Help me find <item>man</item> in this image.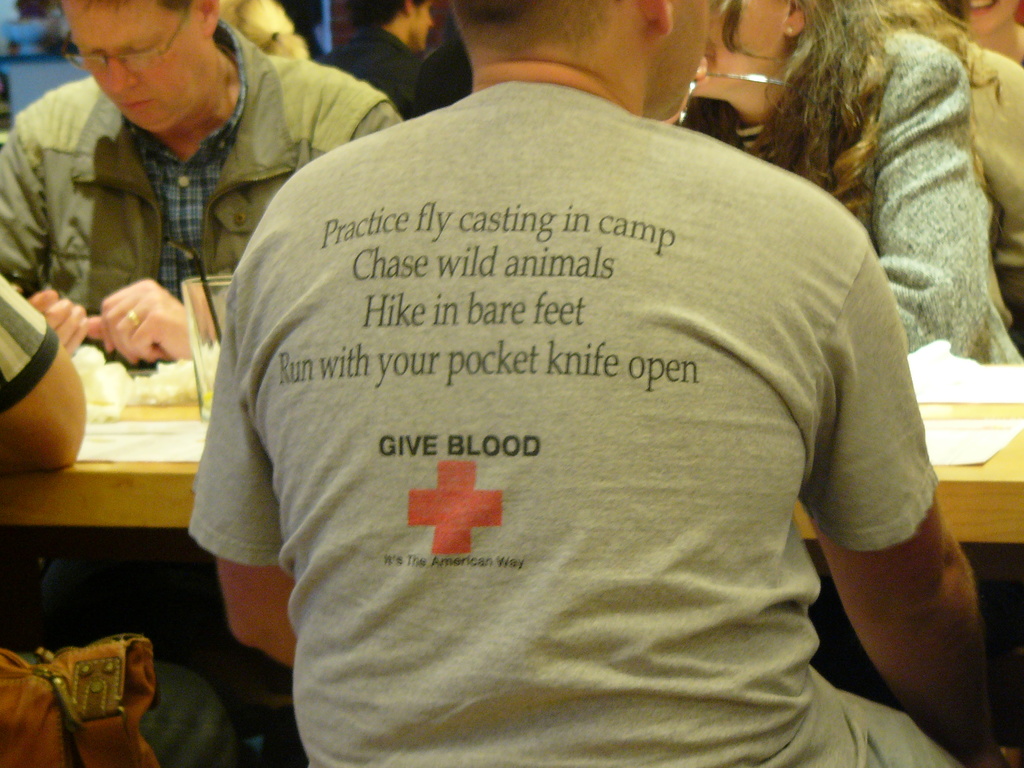
Found it: (x1=0, y1=264, x2=86, y2=479).
